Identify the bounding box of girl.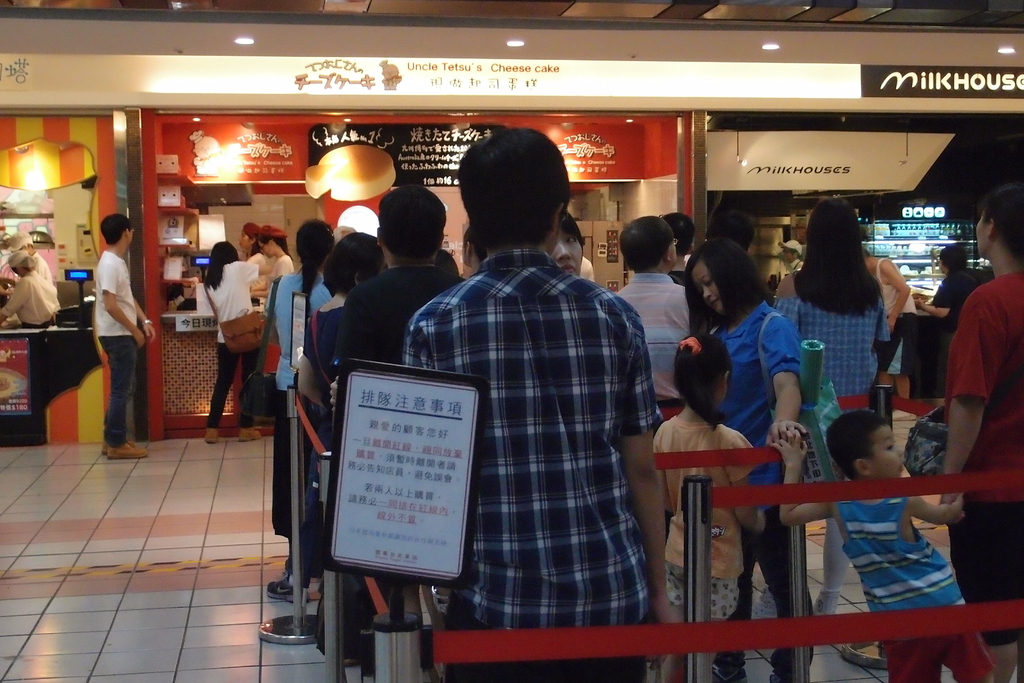
<region>653, 336, 766, 682</region>.
